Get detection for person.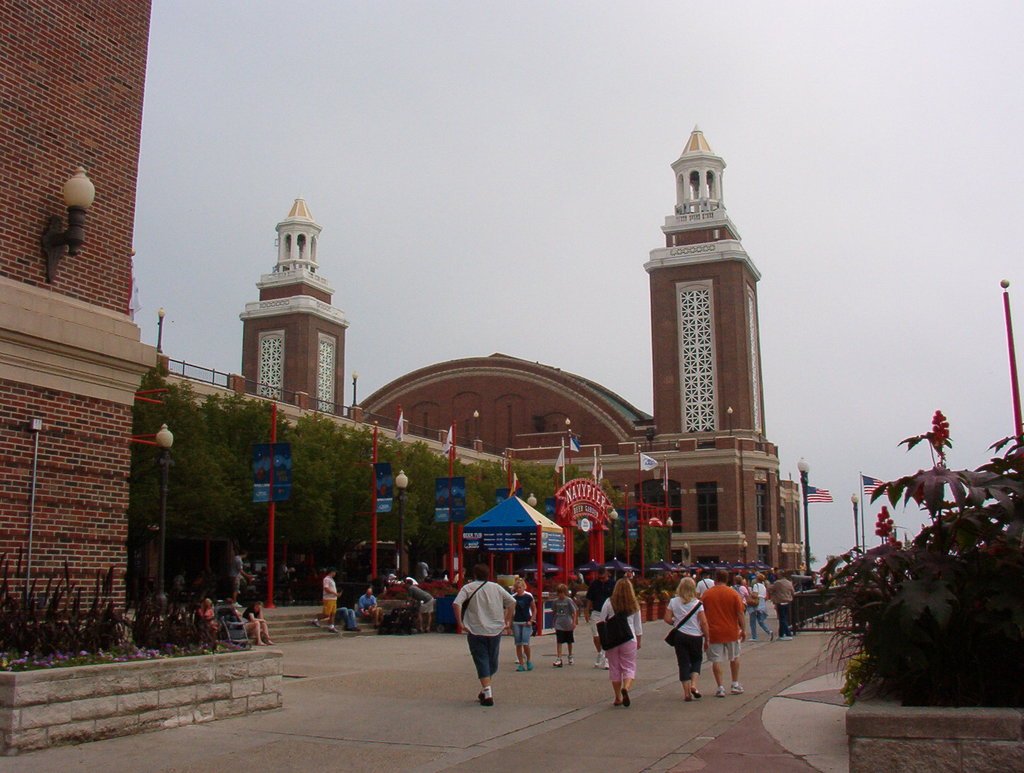
Detection: detection(449, 562, 508, 707).
